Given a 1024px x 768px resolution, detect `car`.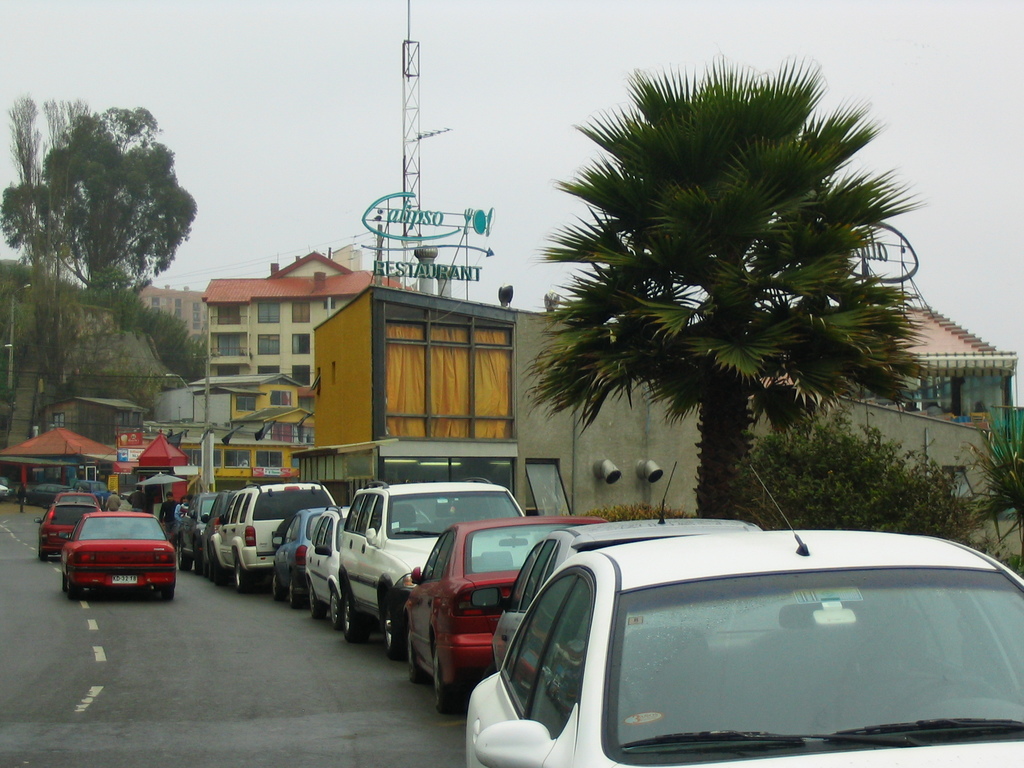
crop(461, 456, 1023, 767).
